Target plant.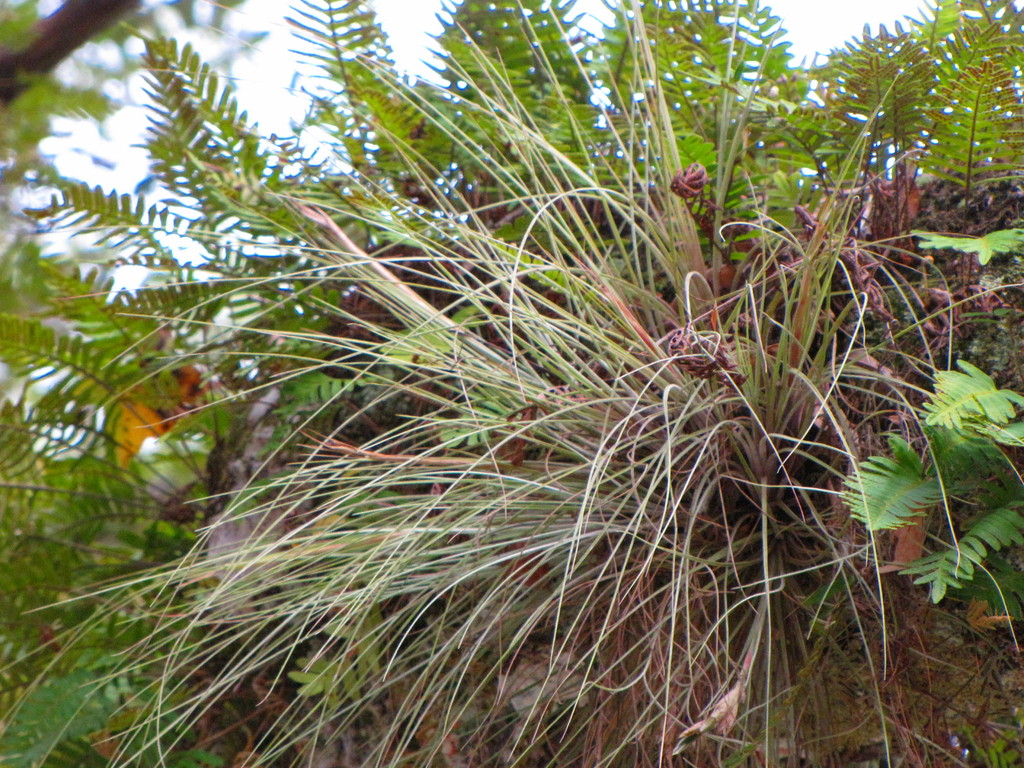
Target region: (807, 323, 1023, 641).
